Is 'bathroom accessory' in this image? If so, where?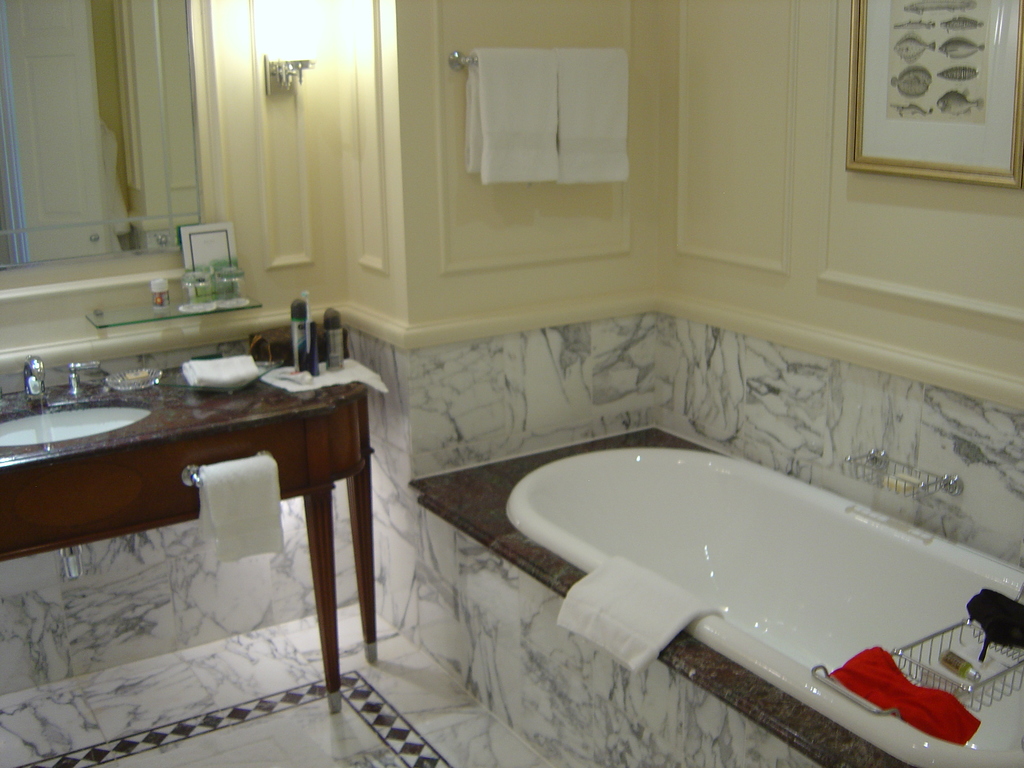
Yes, at [835,451,959,502].
